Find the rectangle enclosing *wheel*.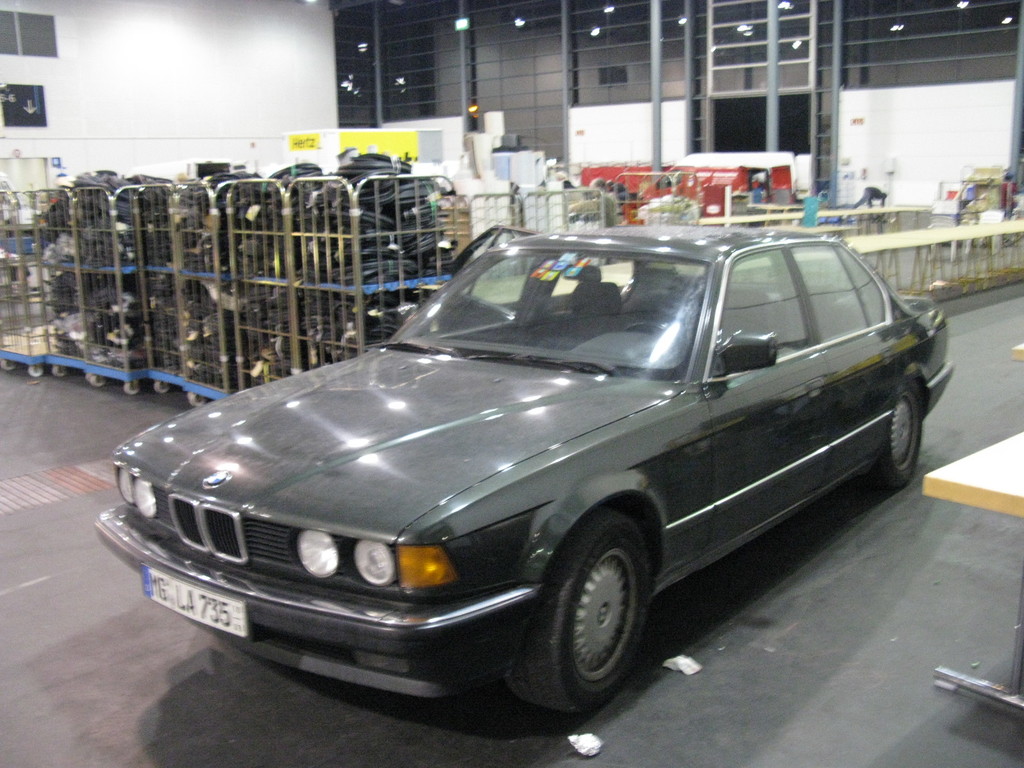
l=154, t=380, r=166, b=395.
